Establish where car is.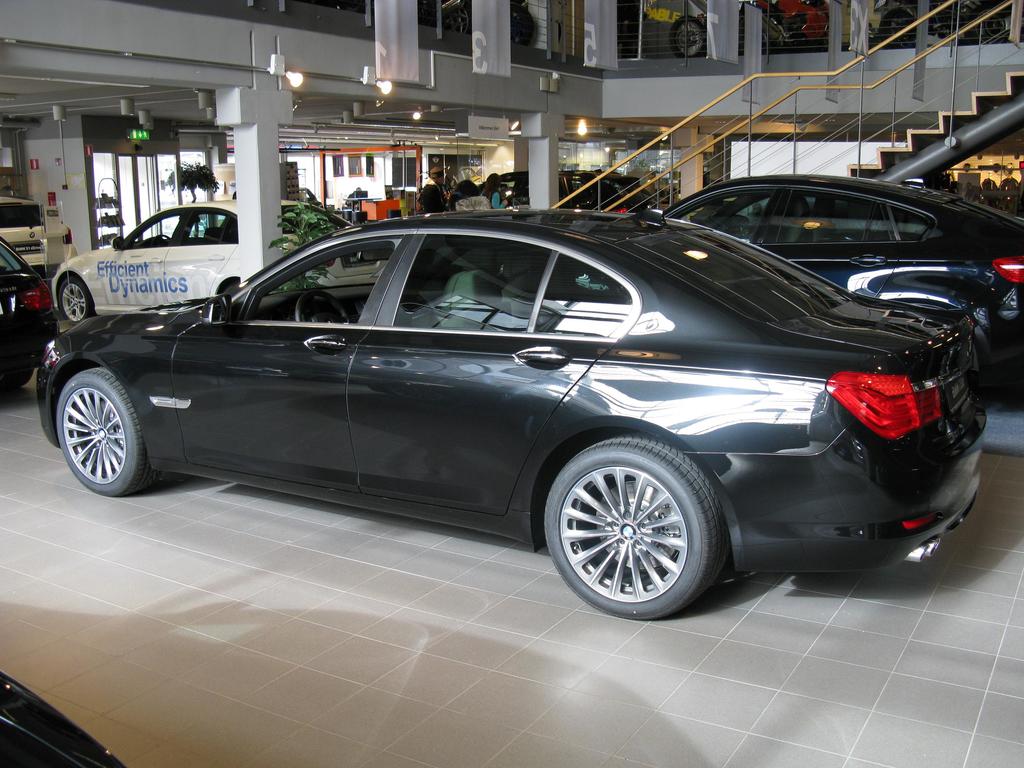
Established at [576, 171, 1023, 410].
